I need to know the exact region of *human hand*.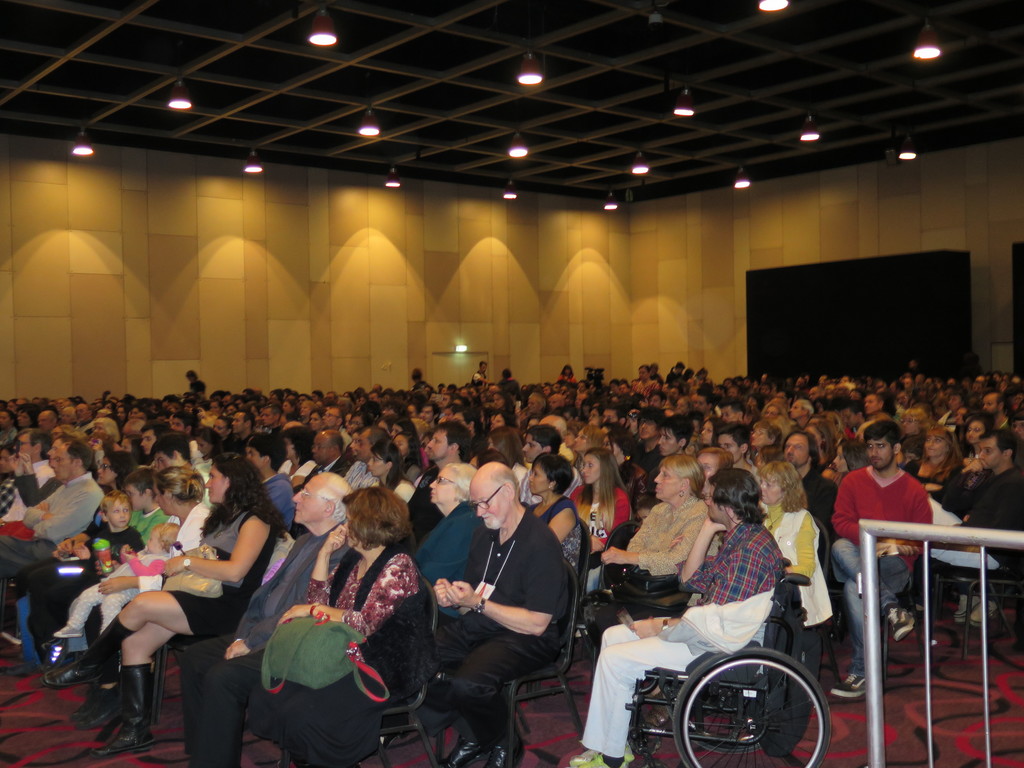
Region: [445,578,476,607].
